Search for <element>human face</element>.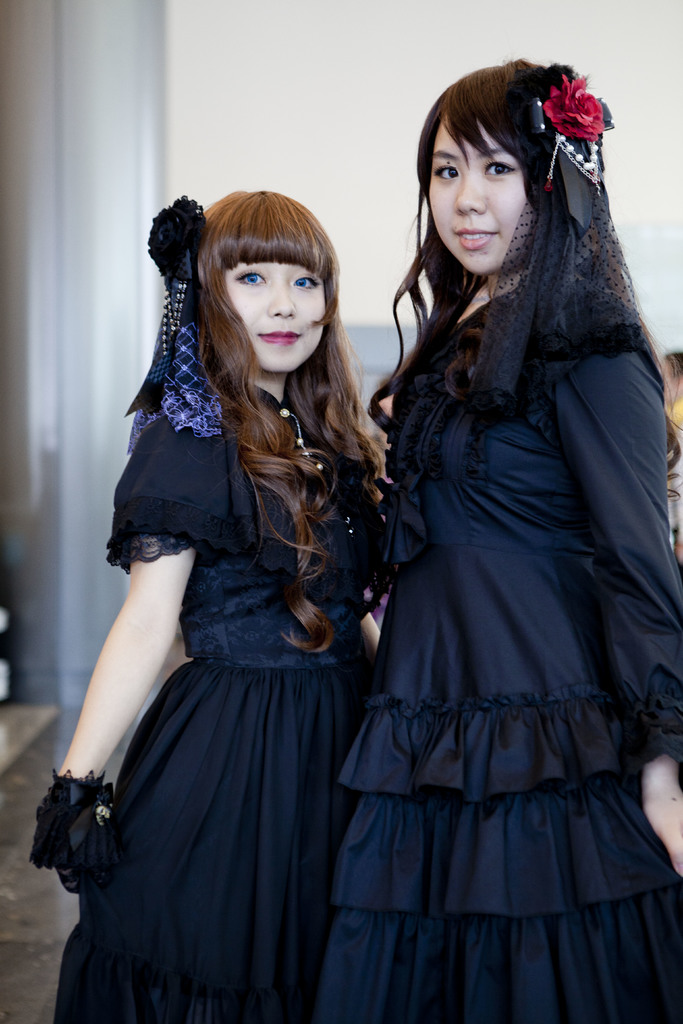
Found at BBox(225, 255, 323, 374).
